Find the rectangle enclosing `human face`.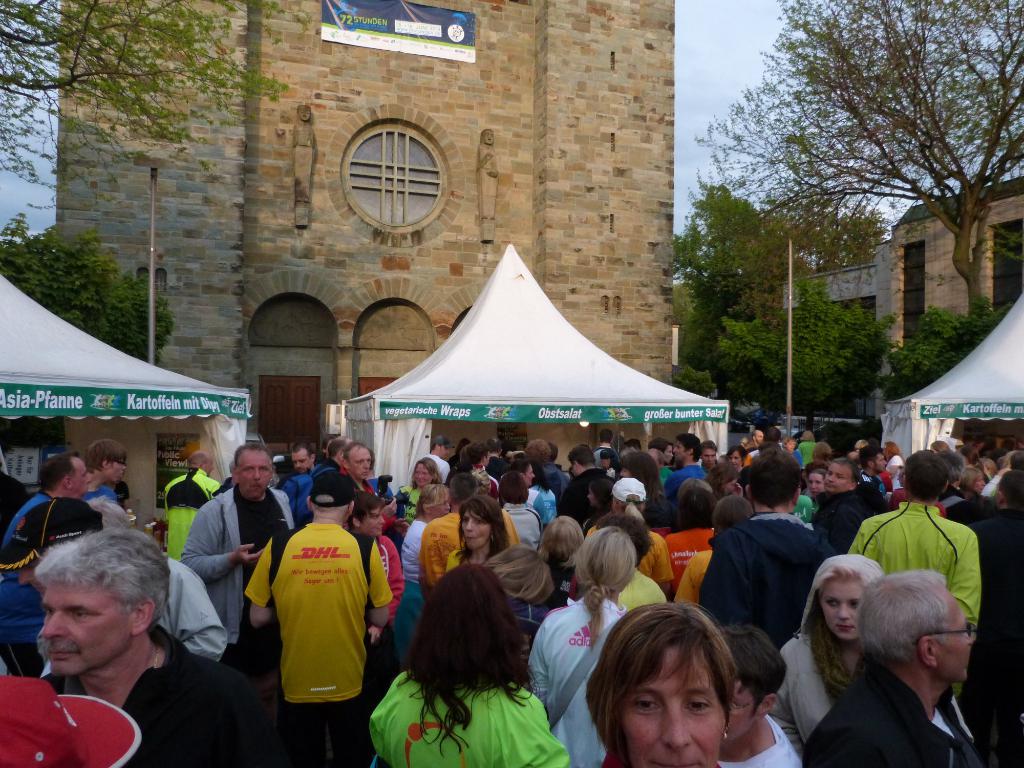
region(74, 458, 93, 497).
